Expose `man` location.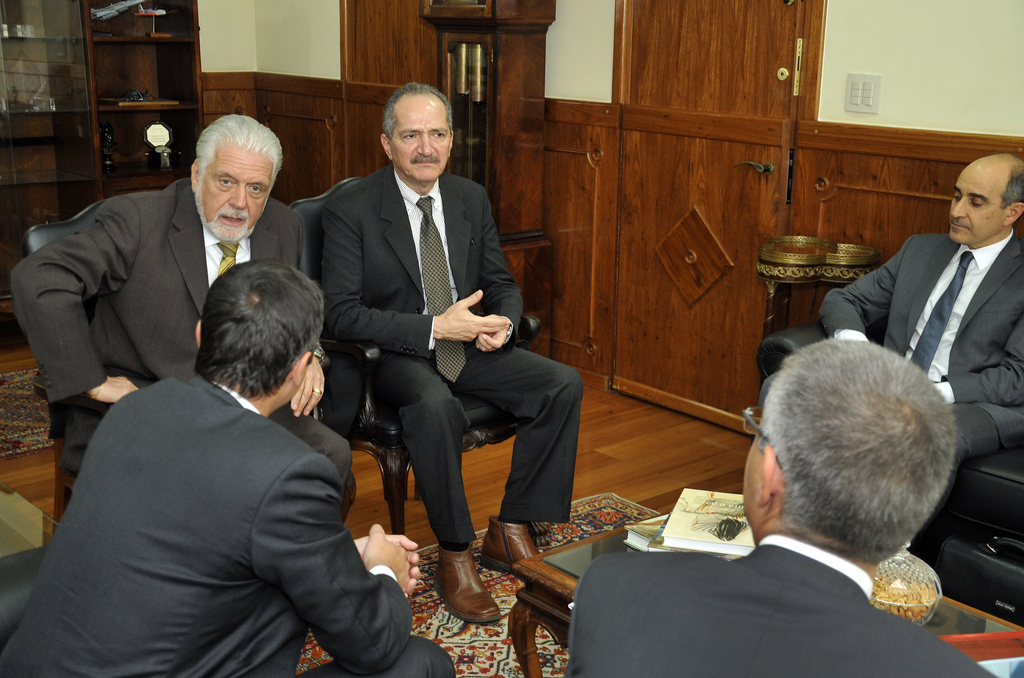
Exposed at (9, 114, 351, 504).
